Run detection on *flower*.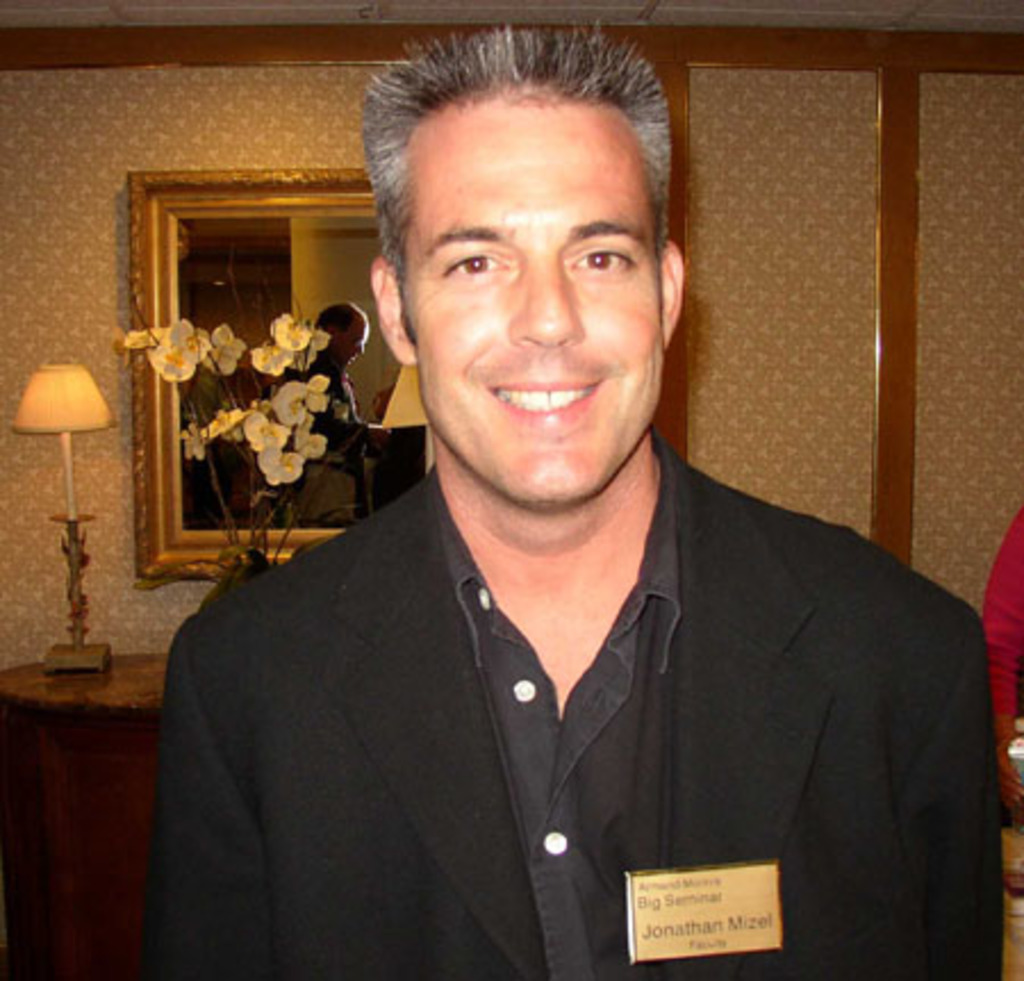
Result: bbox=(282, 310, 312, 348).
